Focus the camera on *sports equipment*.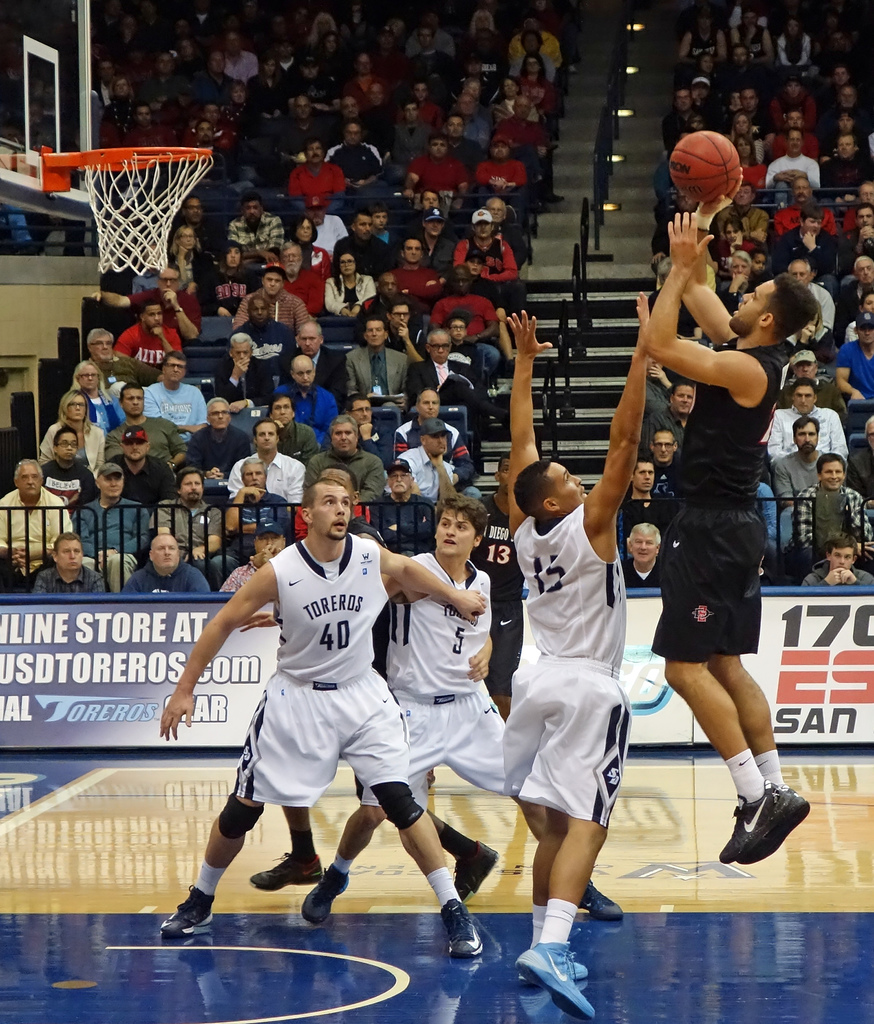
Focus region: x1=38, y1=144, x2=214, y2=270.
